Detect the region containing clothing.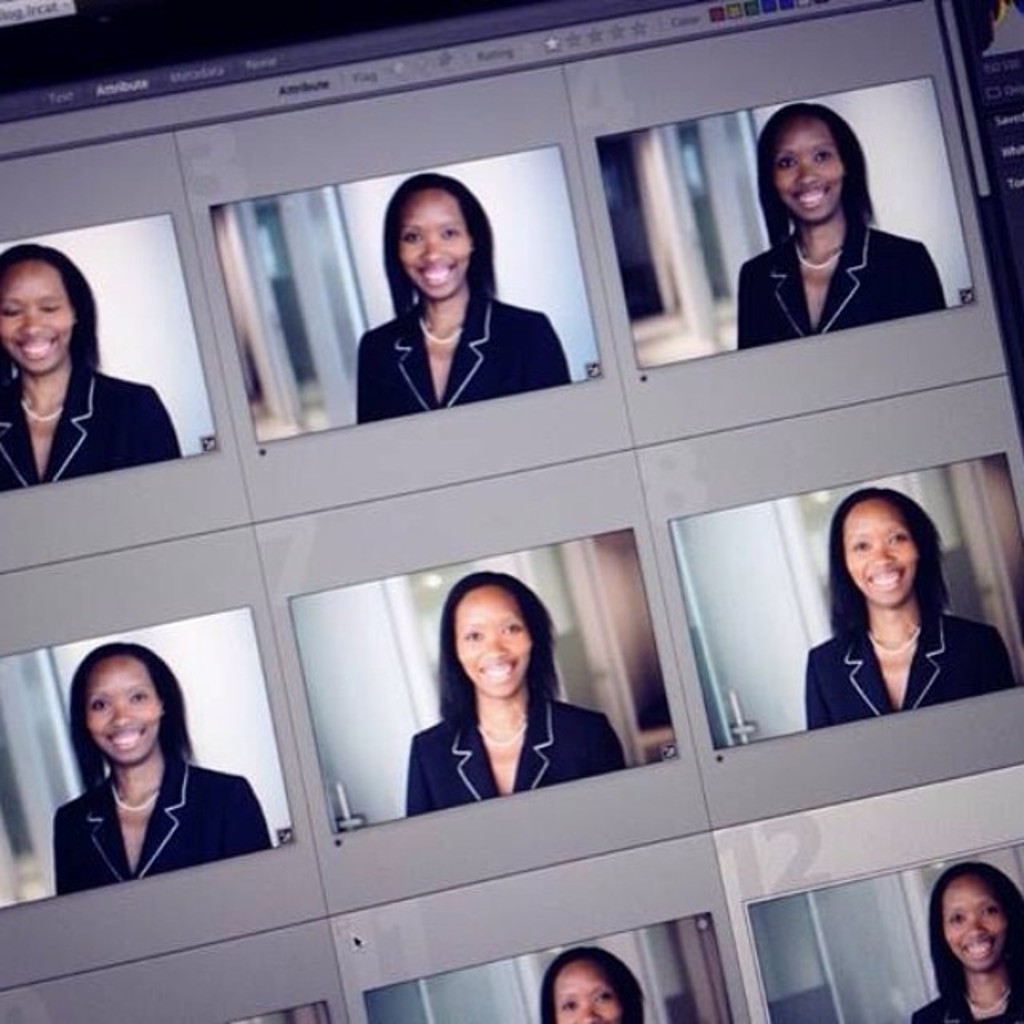
808,613,1019,725.
